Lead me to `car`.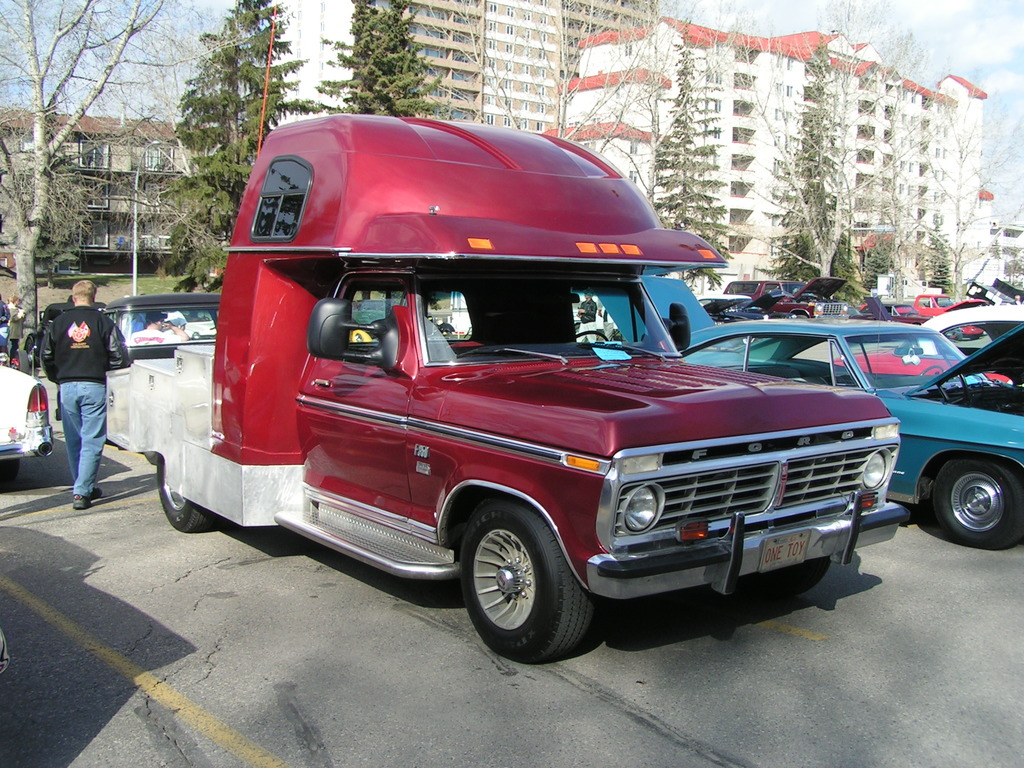
Lead to 0, 367, 54, 481.
